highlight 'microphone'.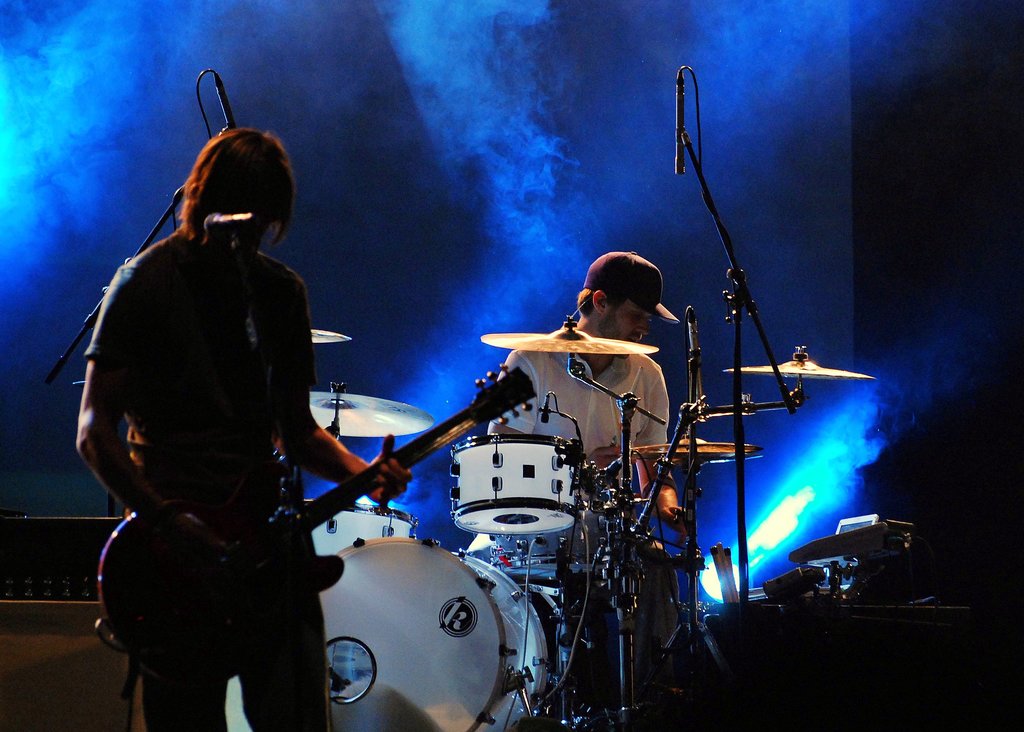
Highlighted region: 684:305:710:412.
